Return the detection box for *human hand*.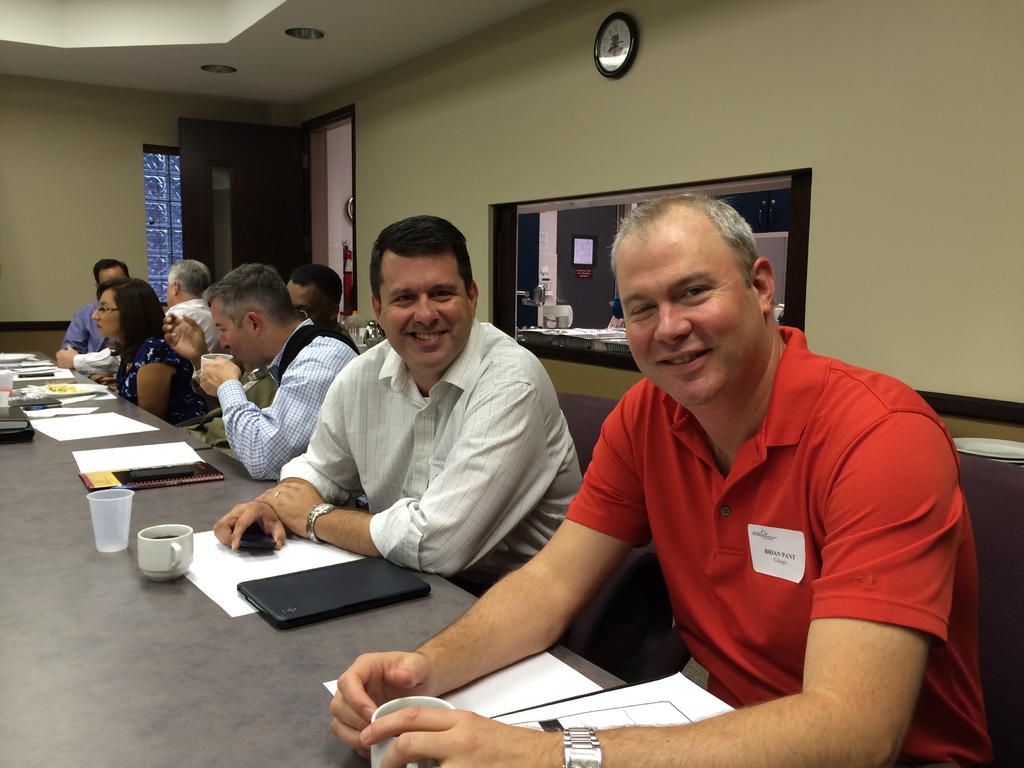
<region>164, 312, 208, 362</region>.
